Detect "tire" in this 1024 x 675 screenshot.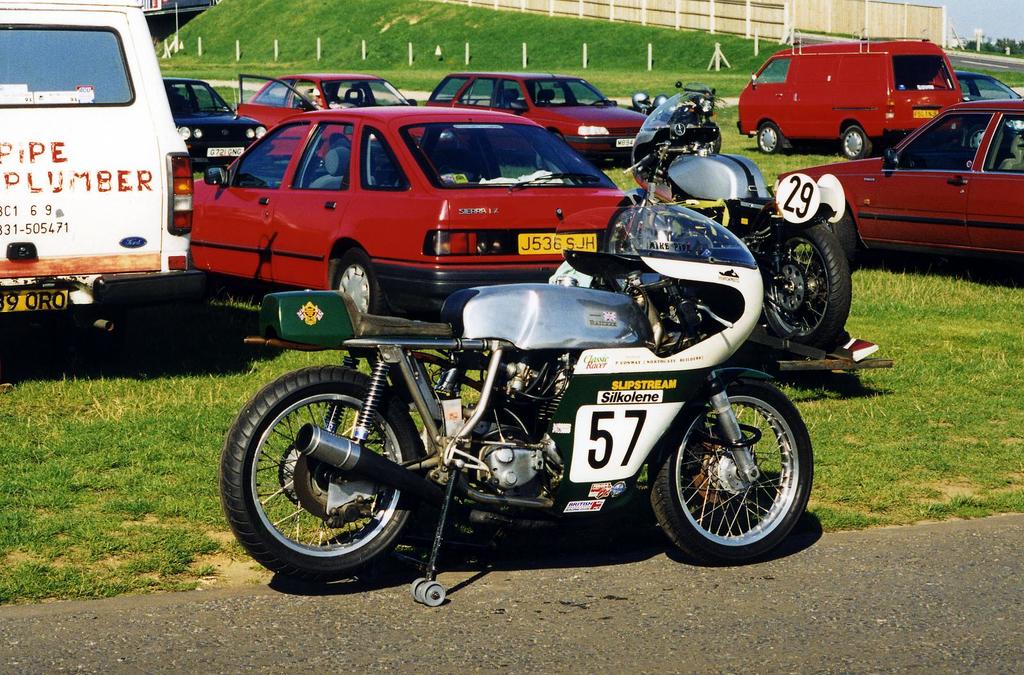
Detection: detection(757, 123, 781, 154).
